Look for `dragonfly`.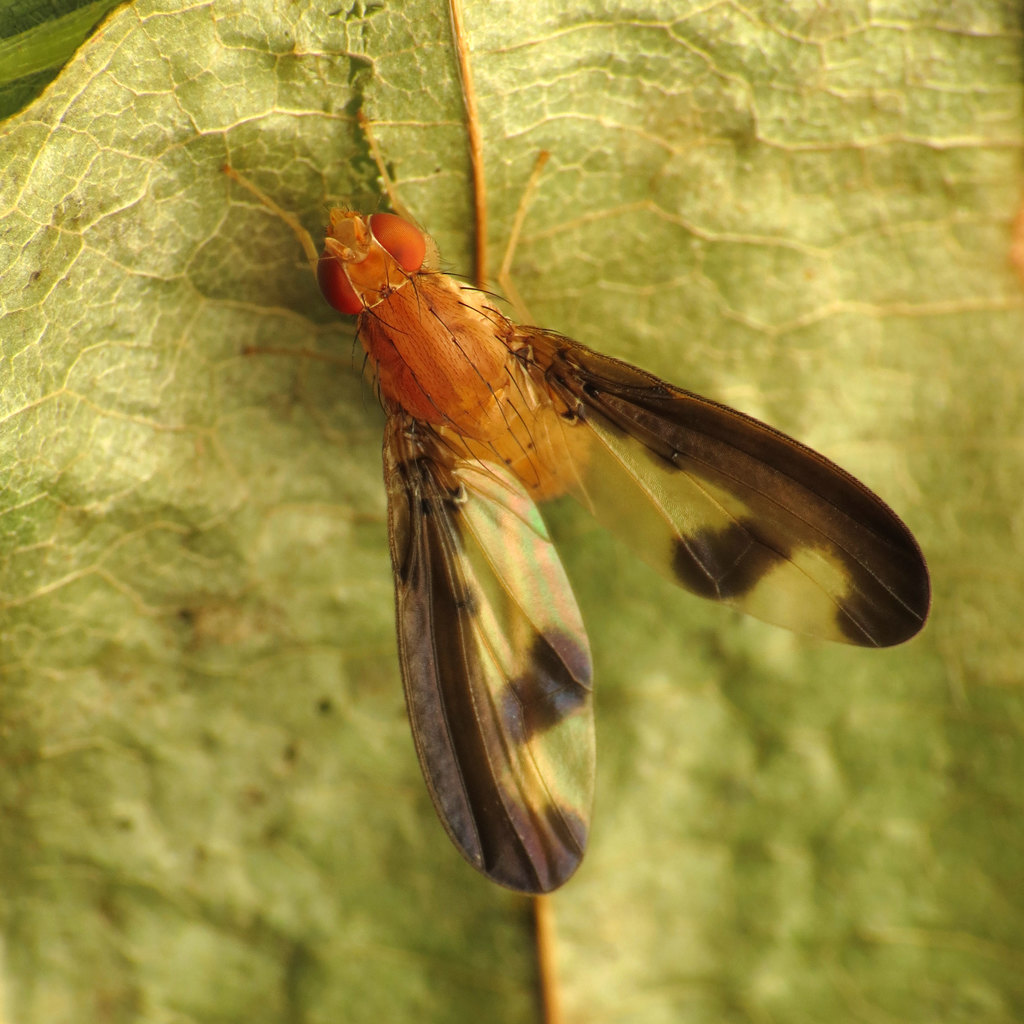
Found: 216,4,933,897.
